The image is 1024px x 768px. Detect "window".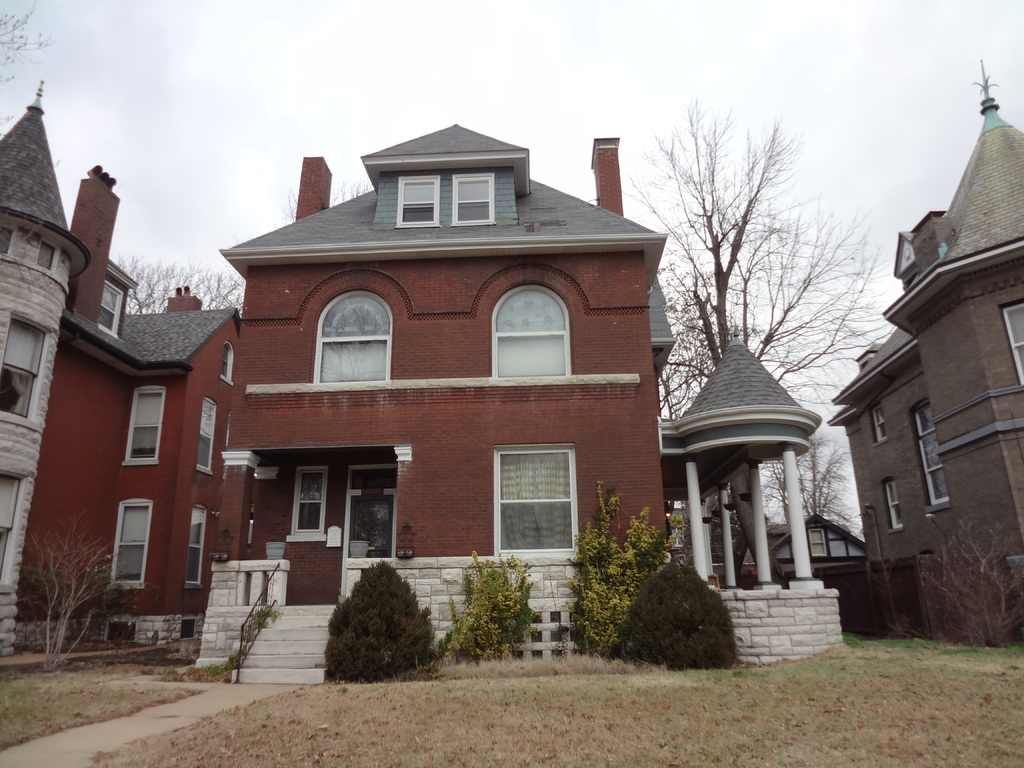
Detection: x1=38 y1=239 x2=58 y2=268.
